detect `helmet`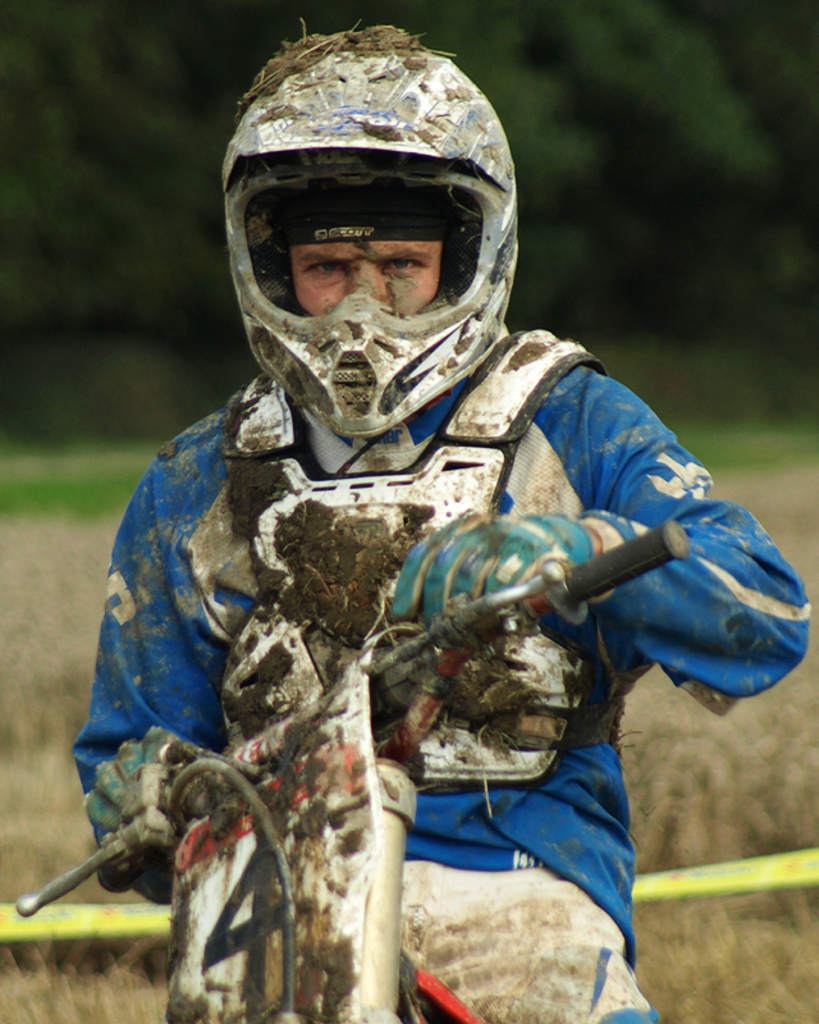
crop(239, 37, 516, 435)
